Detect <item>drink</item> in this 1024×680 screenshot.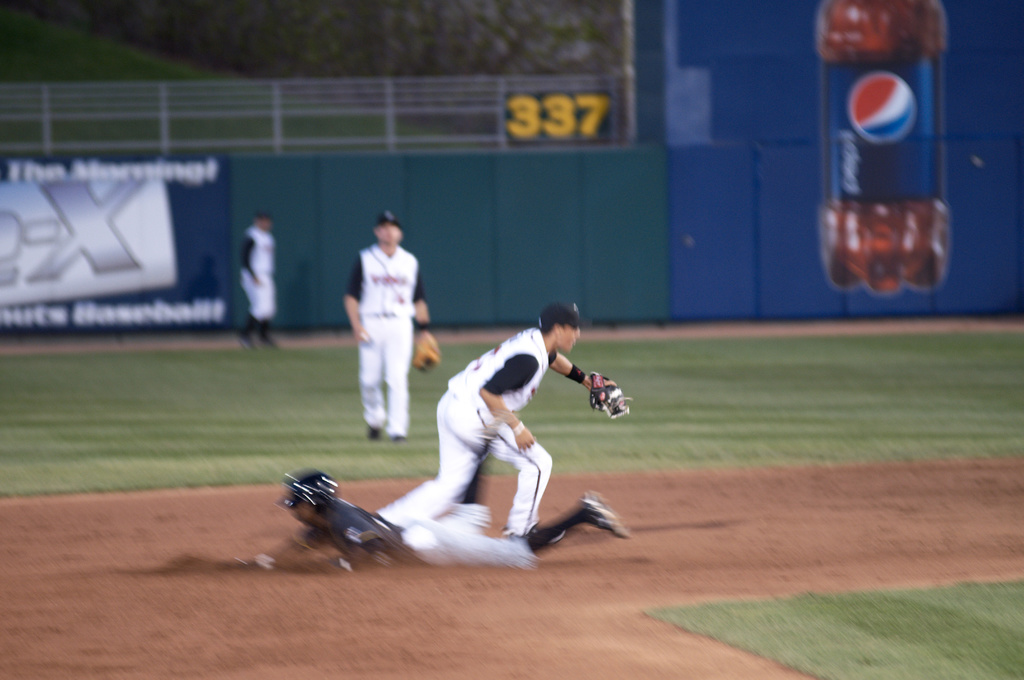
Detection: bbox(830, 68, 956, 327).
